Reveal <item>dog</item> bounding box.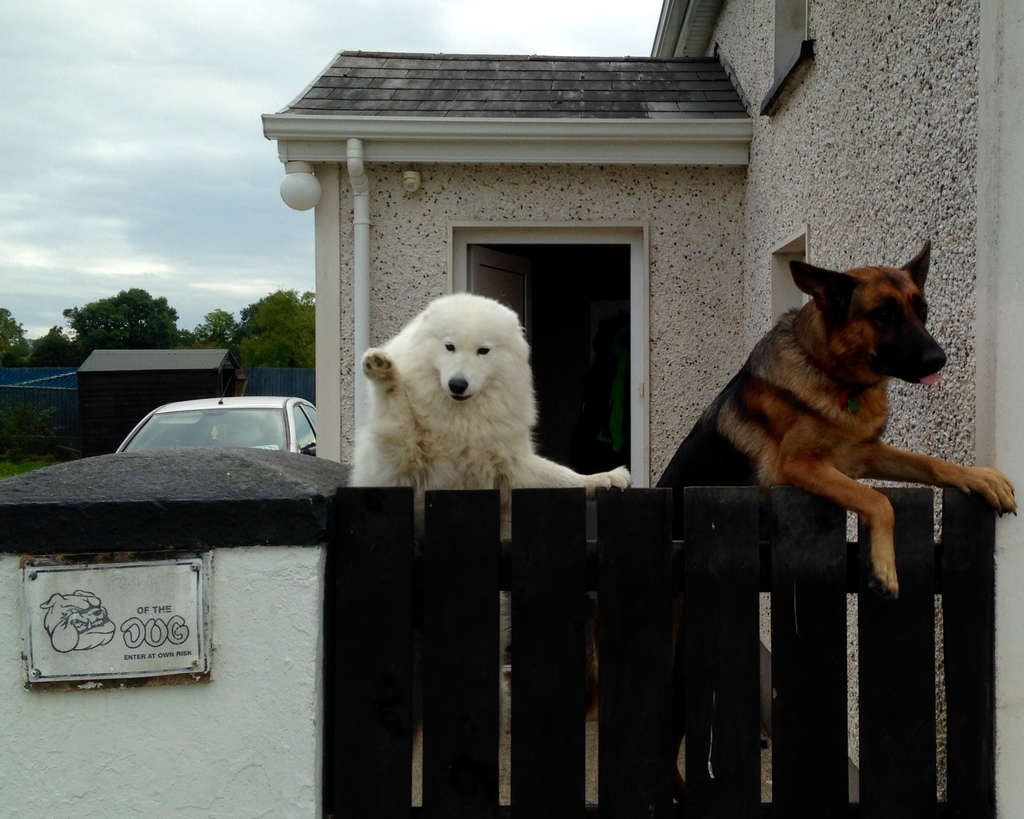
Revealed: (40, 589, 113, 653).
